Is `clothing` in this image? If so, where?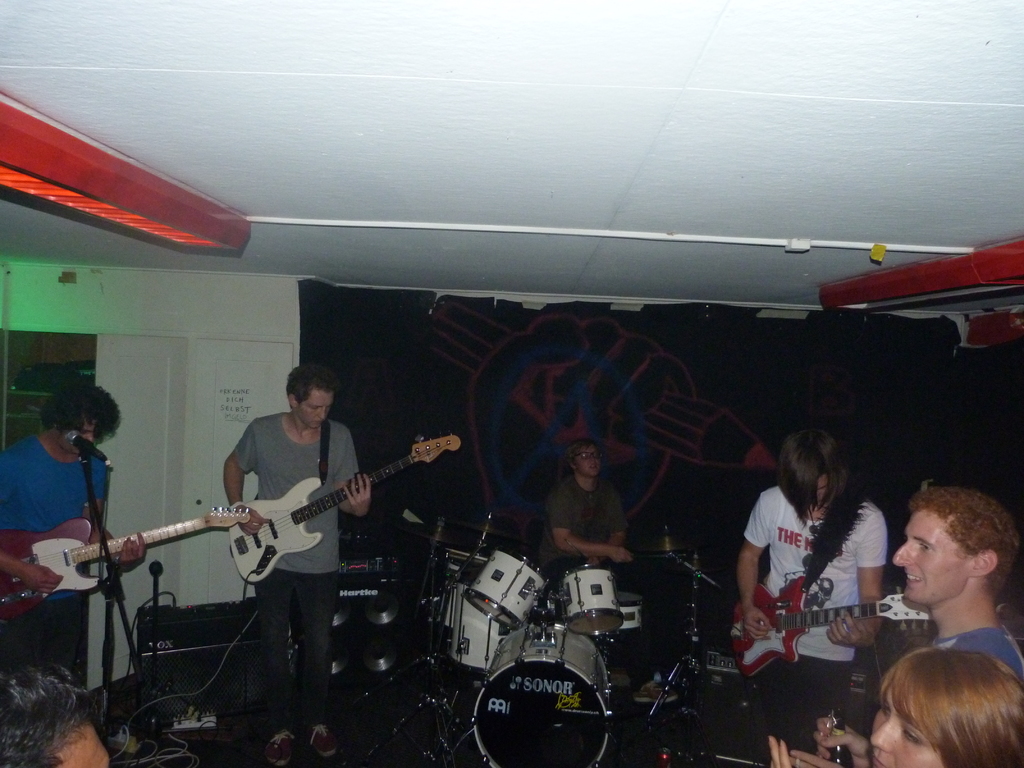
Yes, at bbox=(539, 474, 629, 583).
